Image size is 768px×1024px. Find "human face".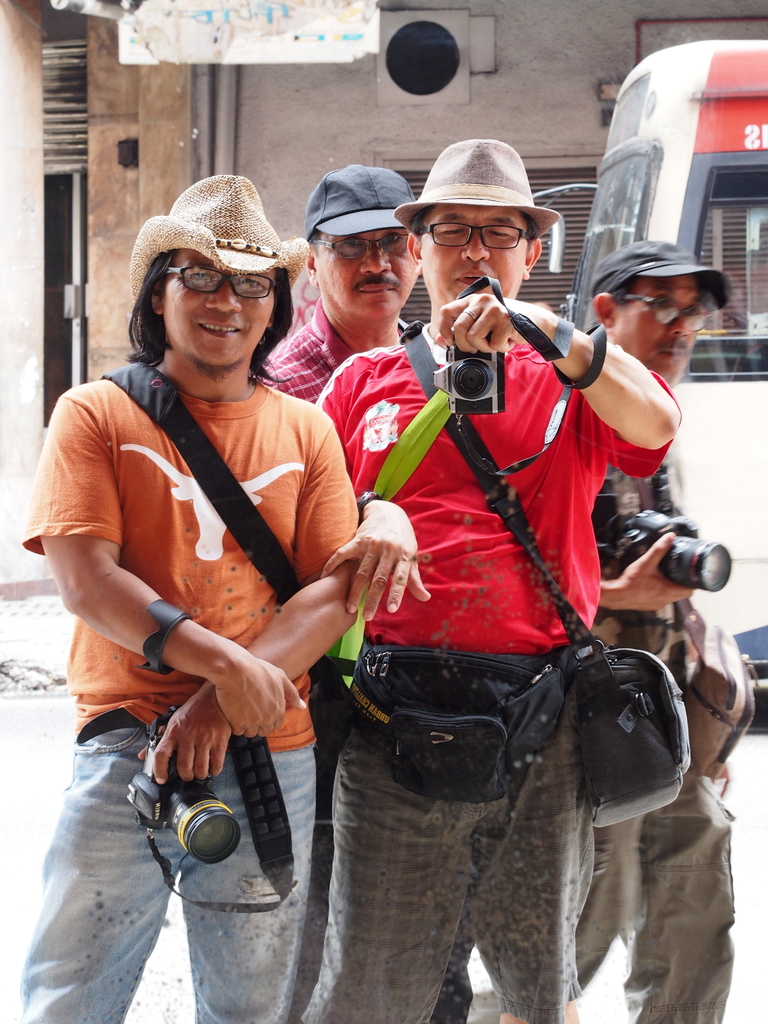
{"left": 164, "top": 257, "right": 277, "bottom": 371}.
